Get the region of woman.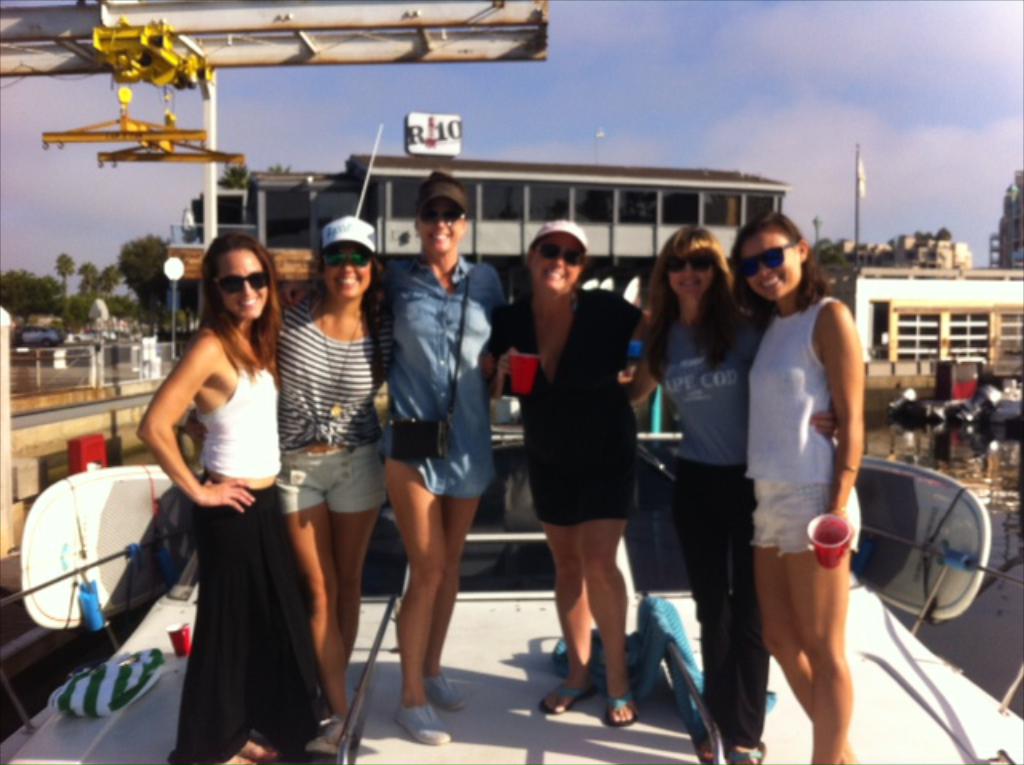
box(130, 211, 309, 763).
